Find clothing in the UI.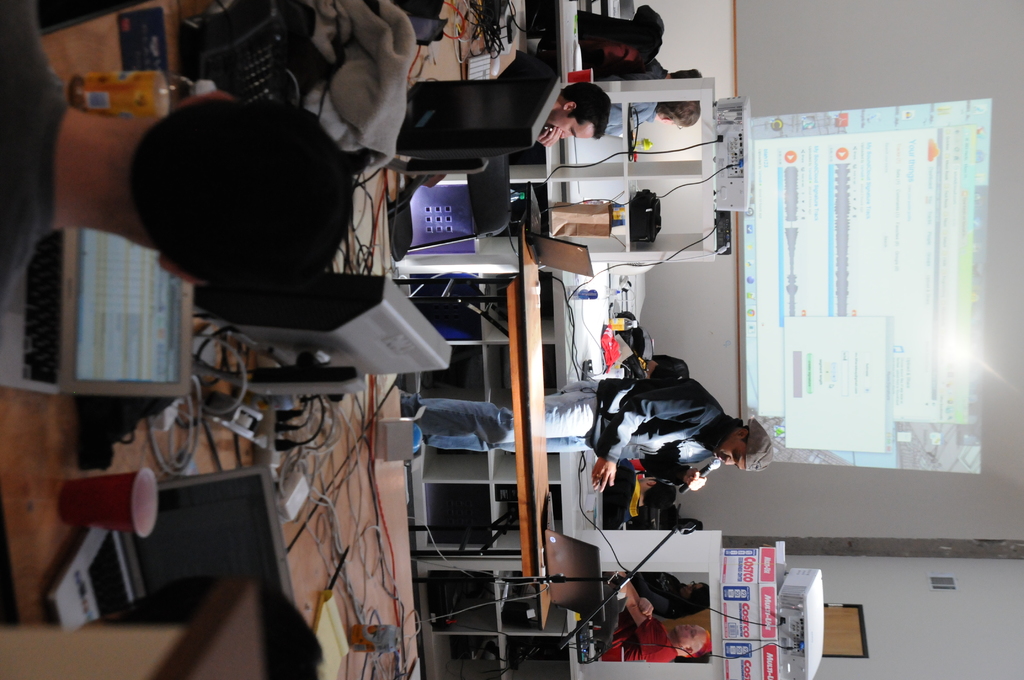
UI element at select_region(588, 13, 616, 72).
